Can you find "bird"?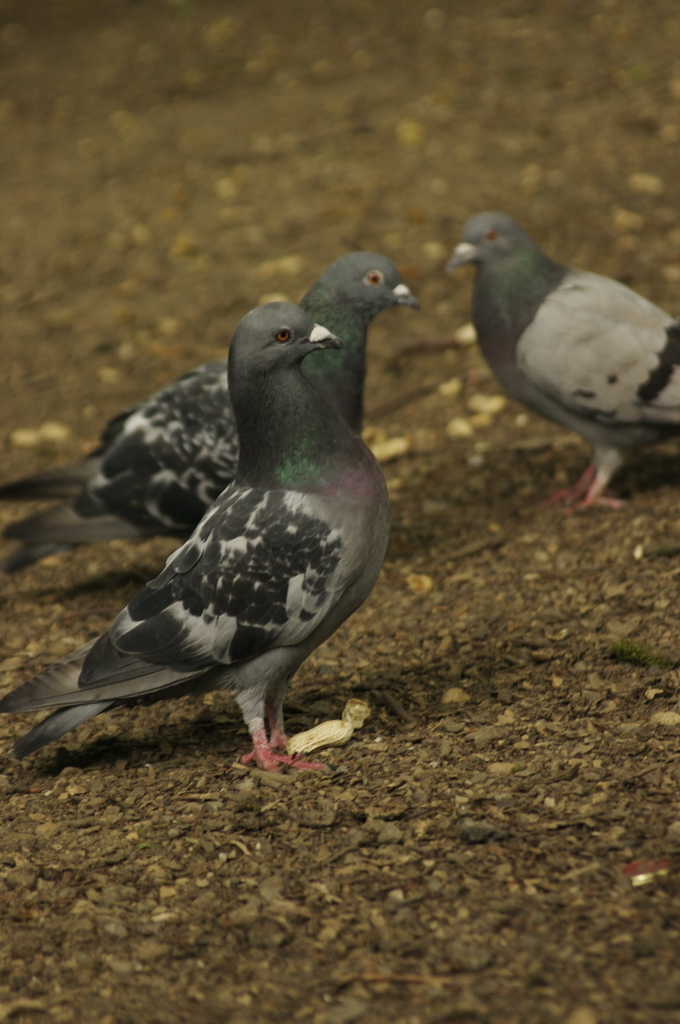
Yes, bounding box: Rect(1, 257, 432, 580).
